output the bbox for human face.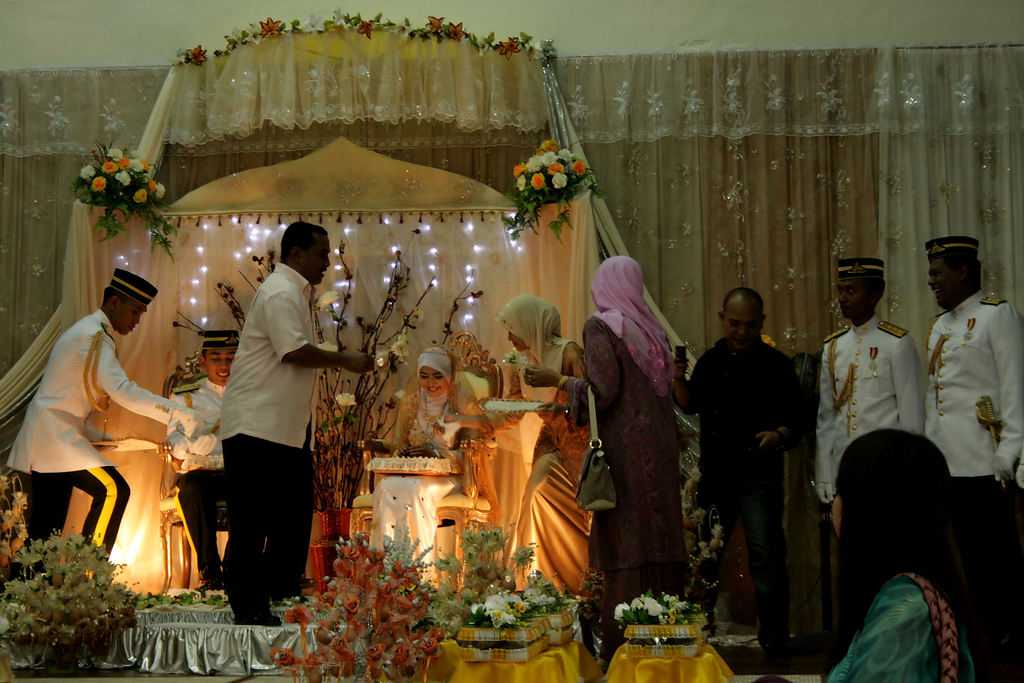
detection(721, 308, 754, 352).
